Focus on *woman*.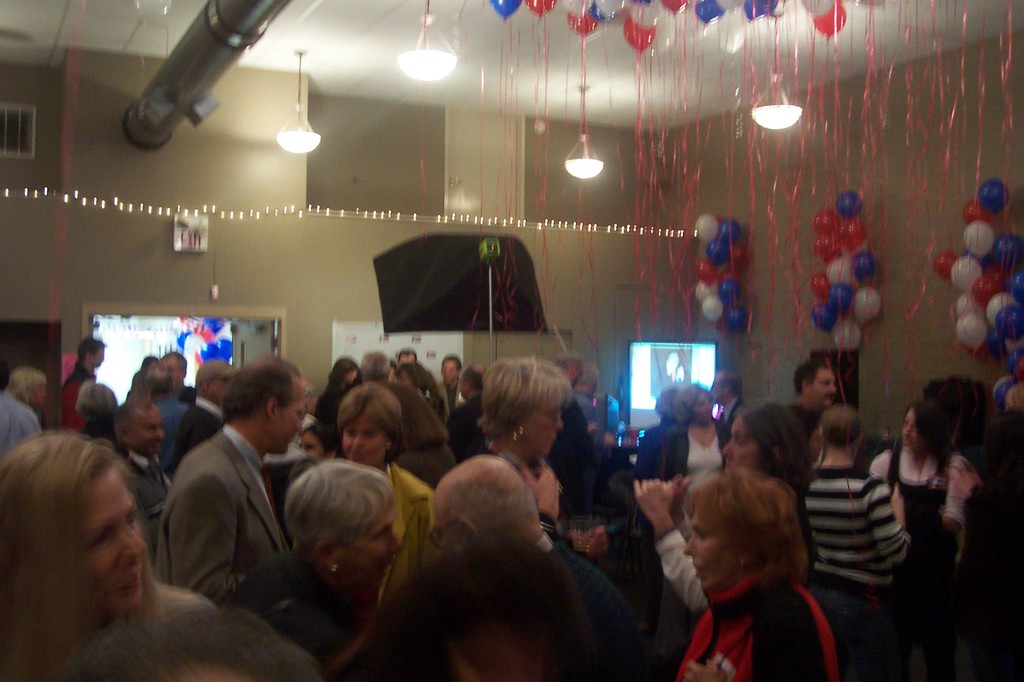
Focused at Rect(476, 355, 573, 549).
